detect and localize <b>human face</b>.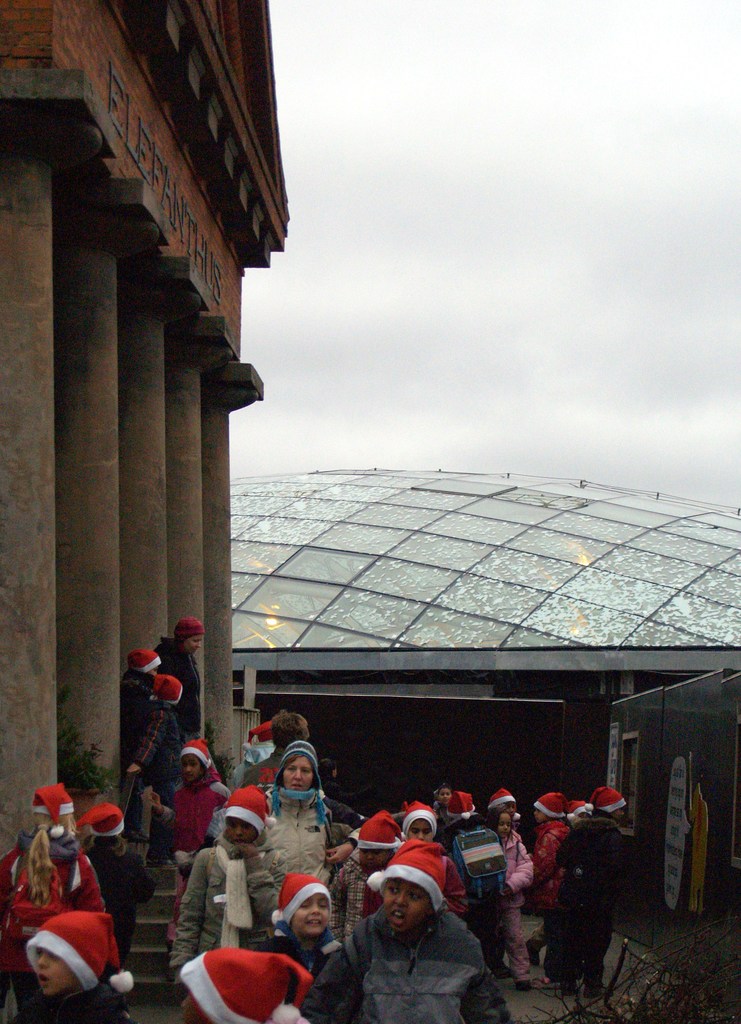
Localized at box(293, 889, 333, 940).
